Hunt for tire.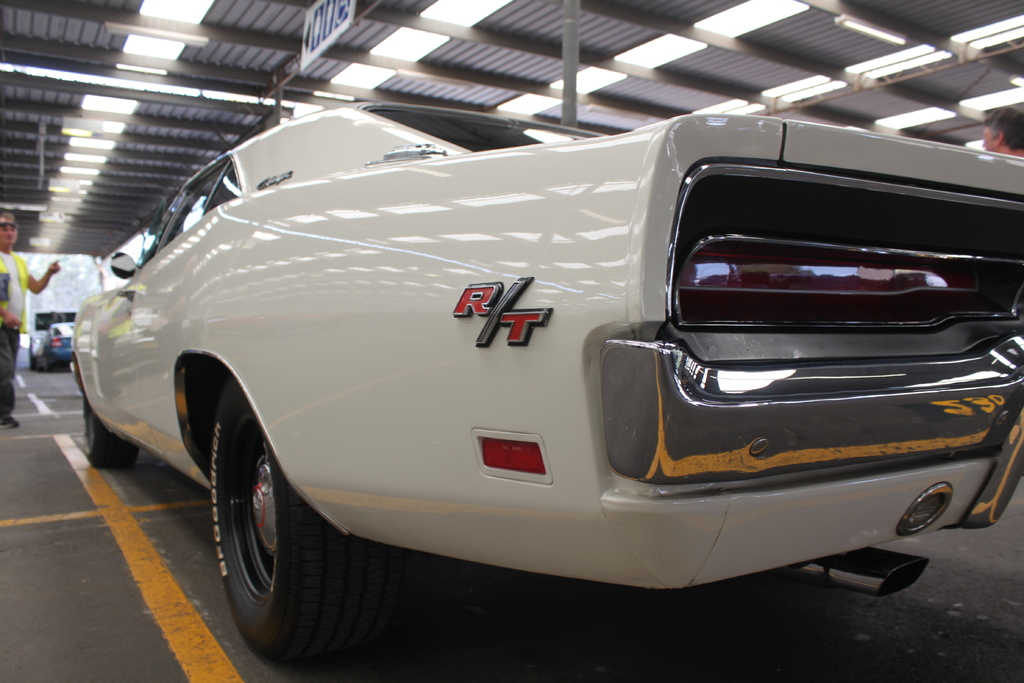
Hunted down at <region>212, 397, 343, 677</region>.
